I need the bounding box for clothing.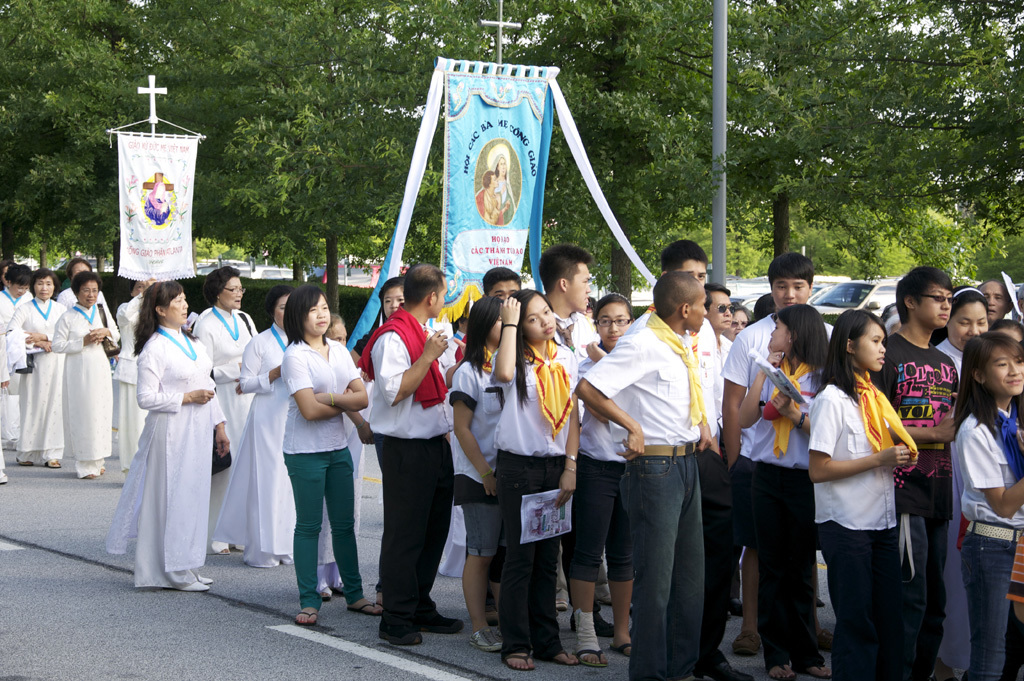
Here it is: [6,292,30,436].
